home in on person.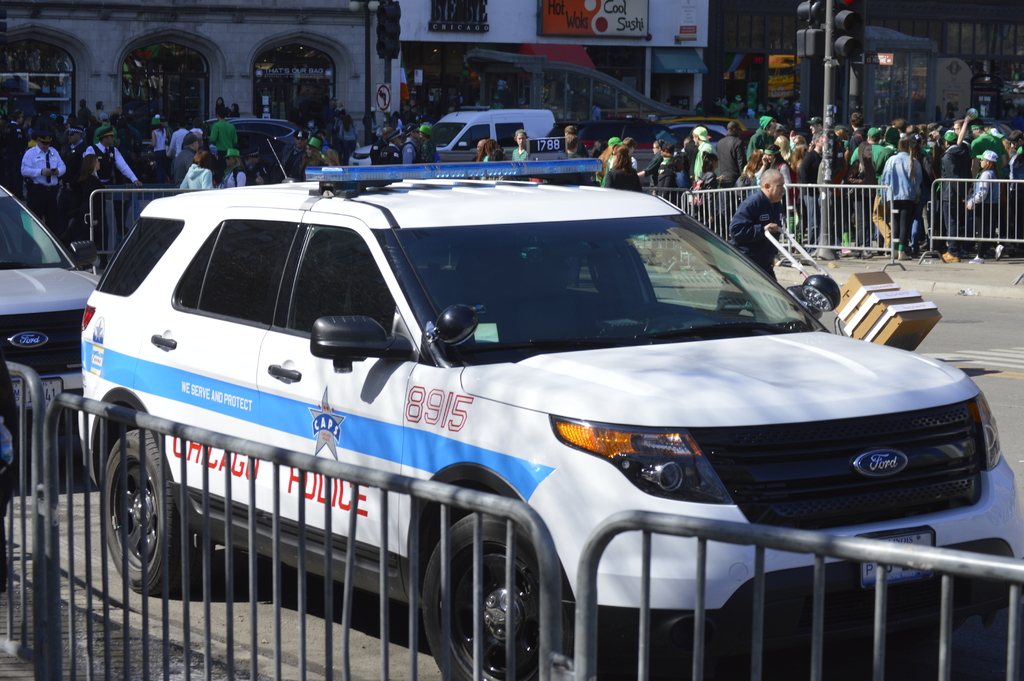
Homed in at left=692, top=149, right=726, bottom=218.
